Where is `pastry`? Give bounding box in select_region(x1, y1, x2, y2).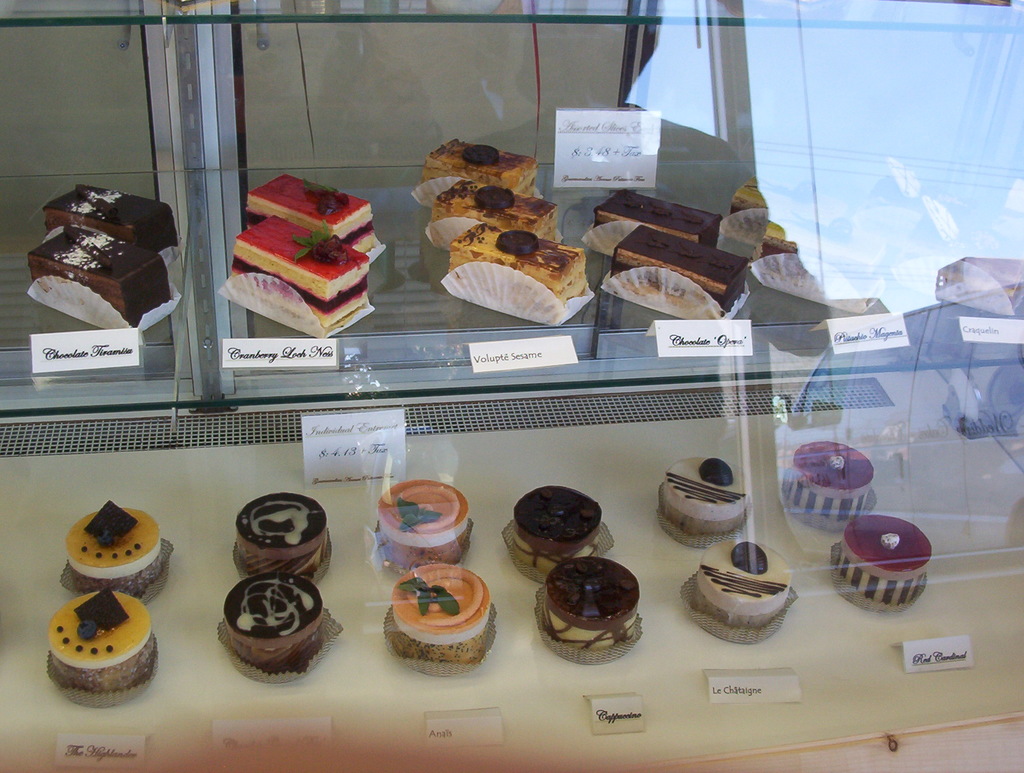
select_region(232, 490, 331, 585).
